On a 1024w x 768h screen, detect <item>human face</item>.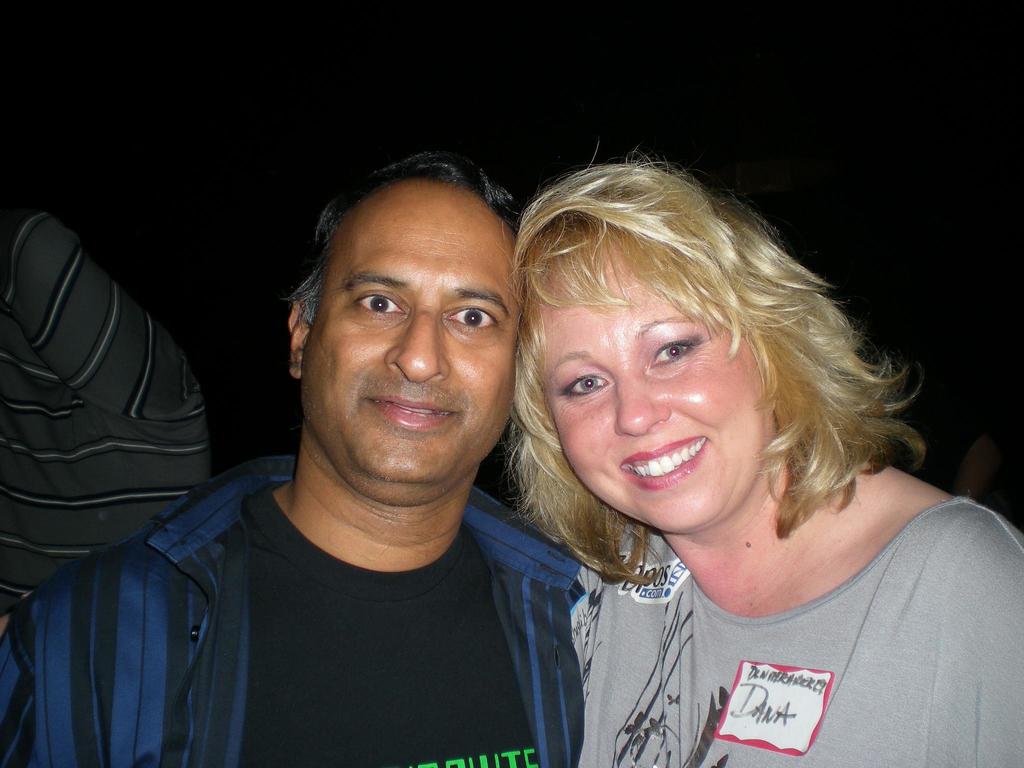
[540, 286, 767, 534].
